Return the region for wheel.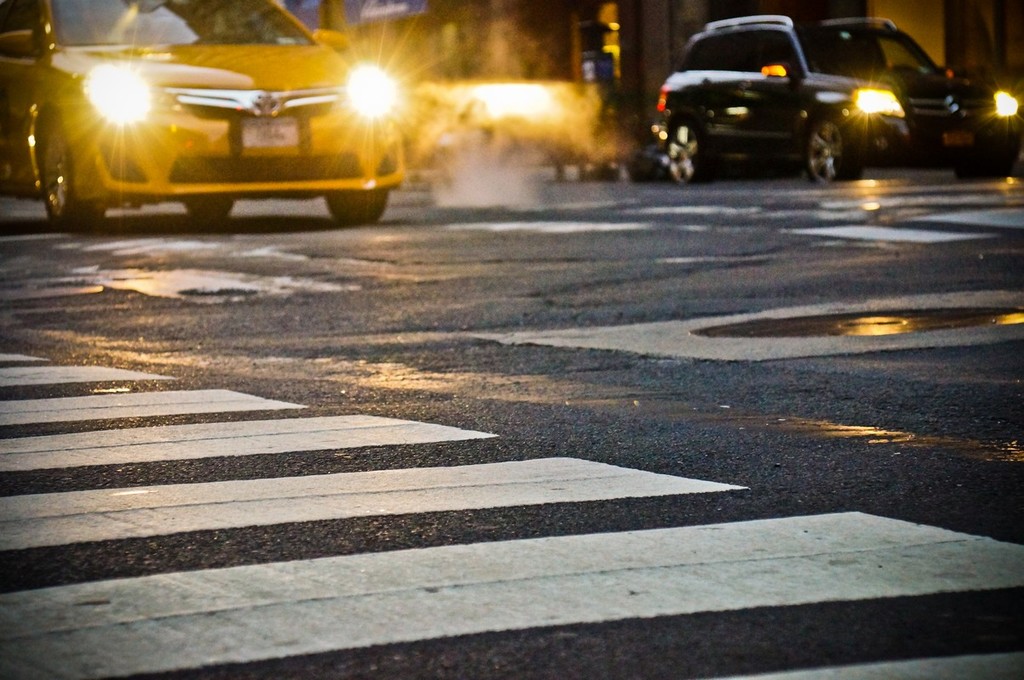
323, 187, 390, 225.
